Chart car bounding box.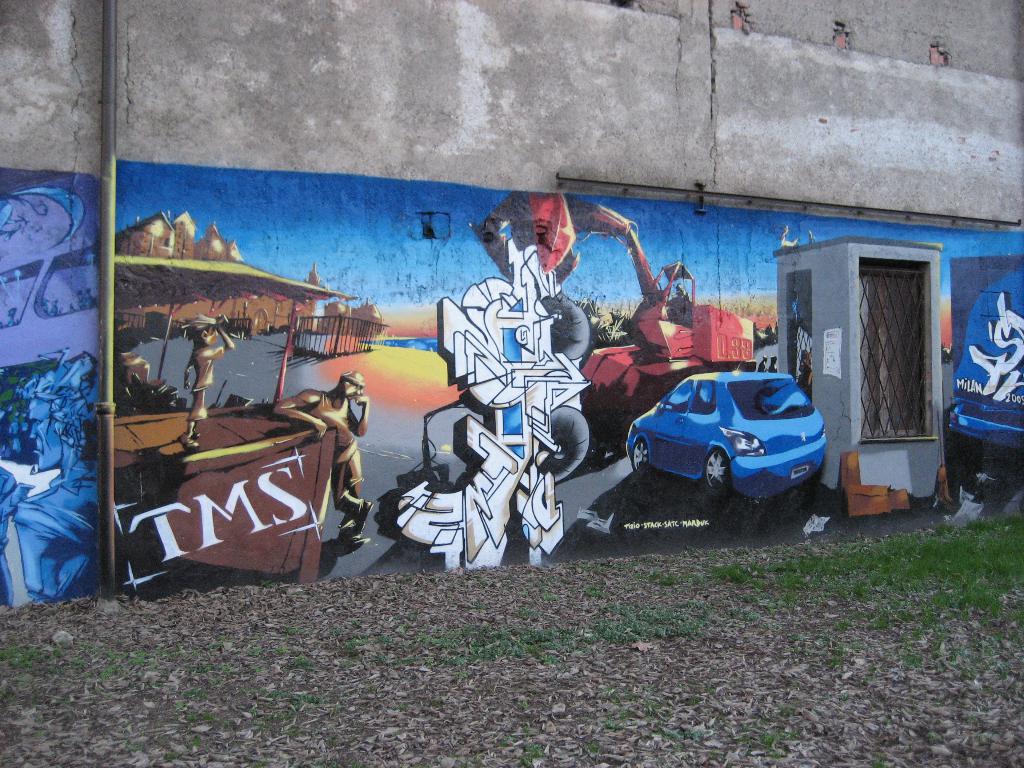
Charted: x1=618 y1=358 x2=833 y2=506.
